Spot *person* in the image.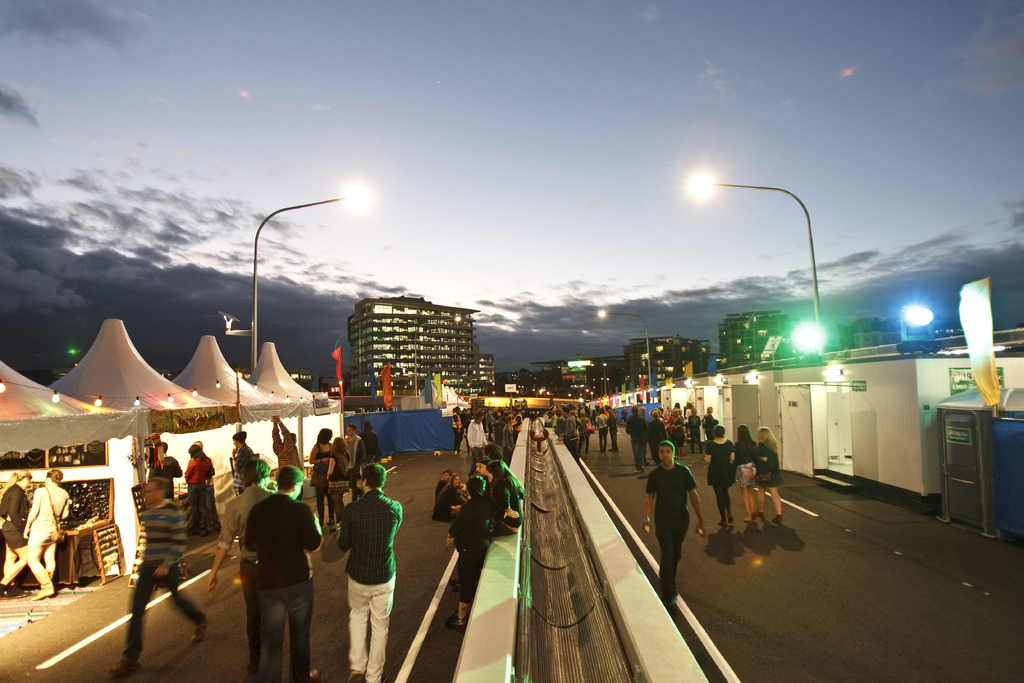
*person* found at l=339, t=461, r=403, b=682.
